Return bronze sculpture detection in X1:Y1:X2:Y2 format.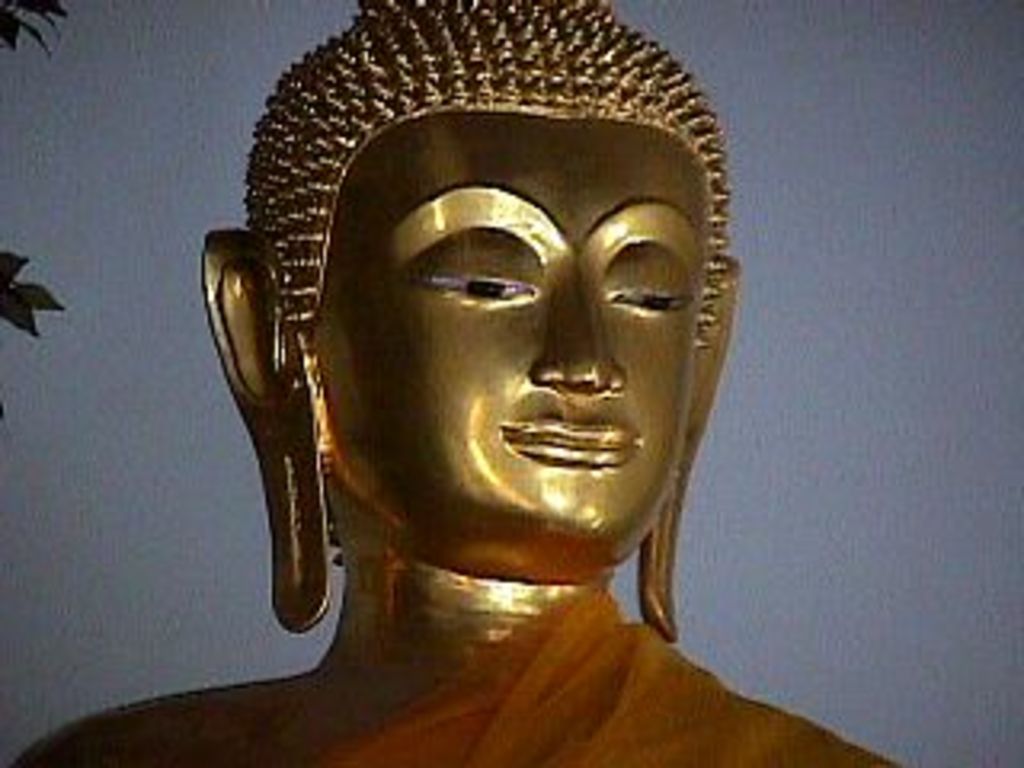
22:0:902:765.
